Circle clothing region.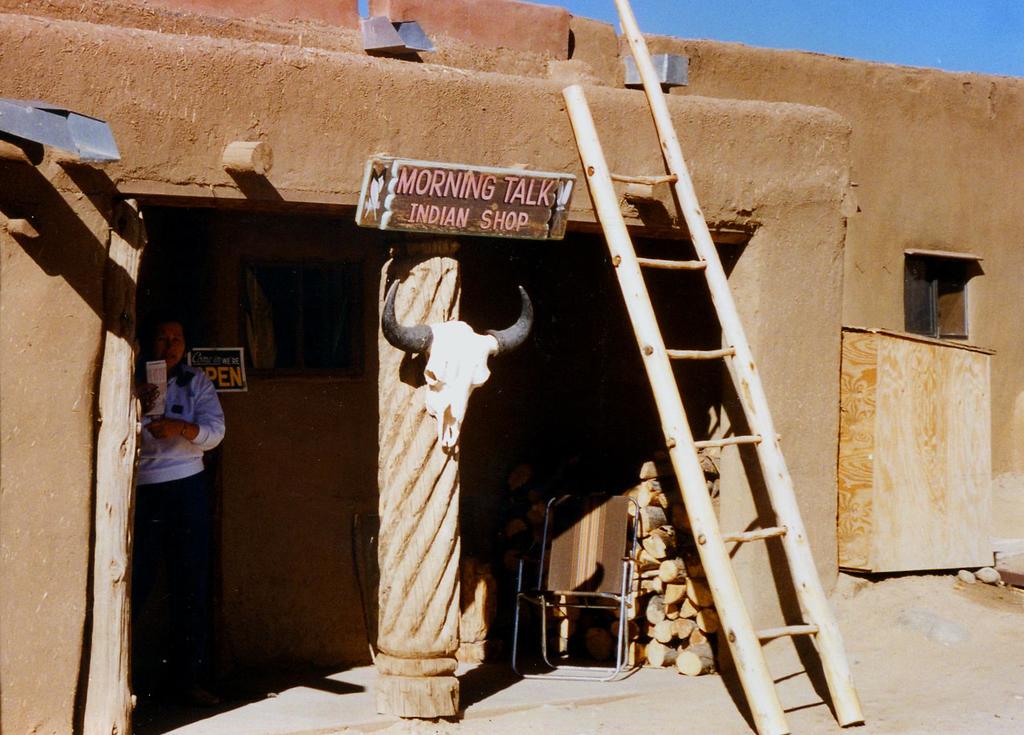
Region: detection(118, 343, 242, 734).
